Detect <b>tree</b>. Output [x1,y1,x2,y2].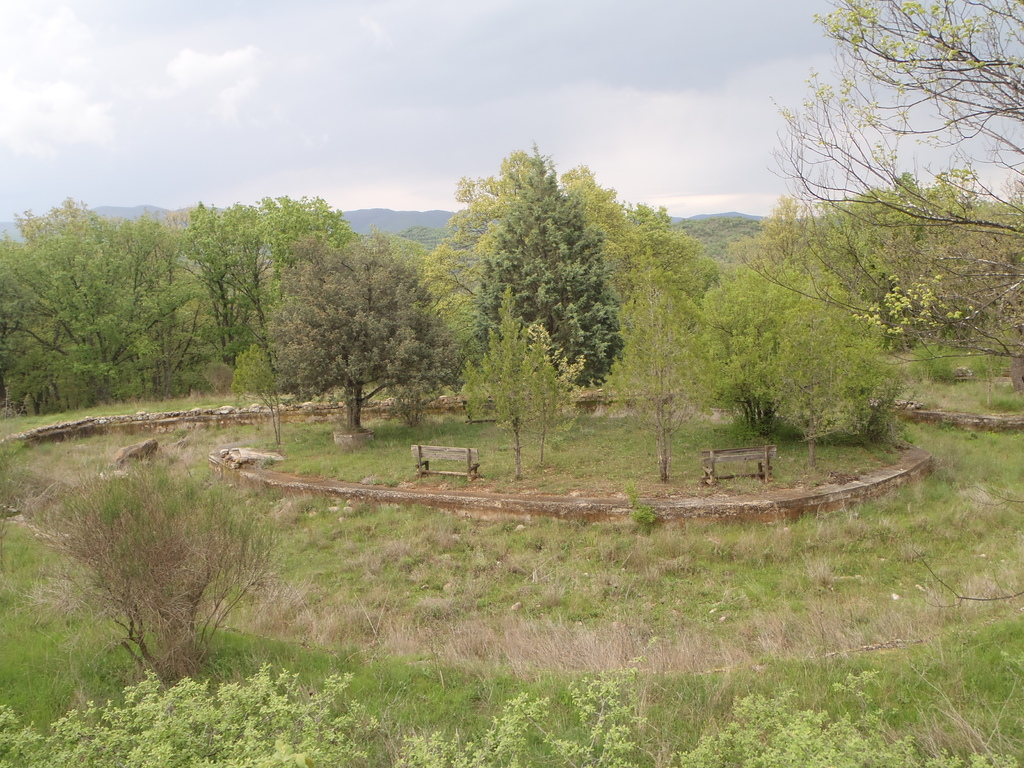
[180,192,364,381].
